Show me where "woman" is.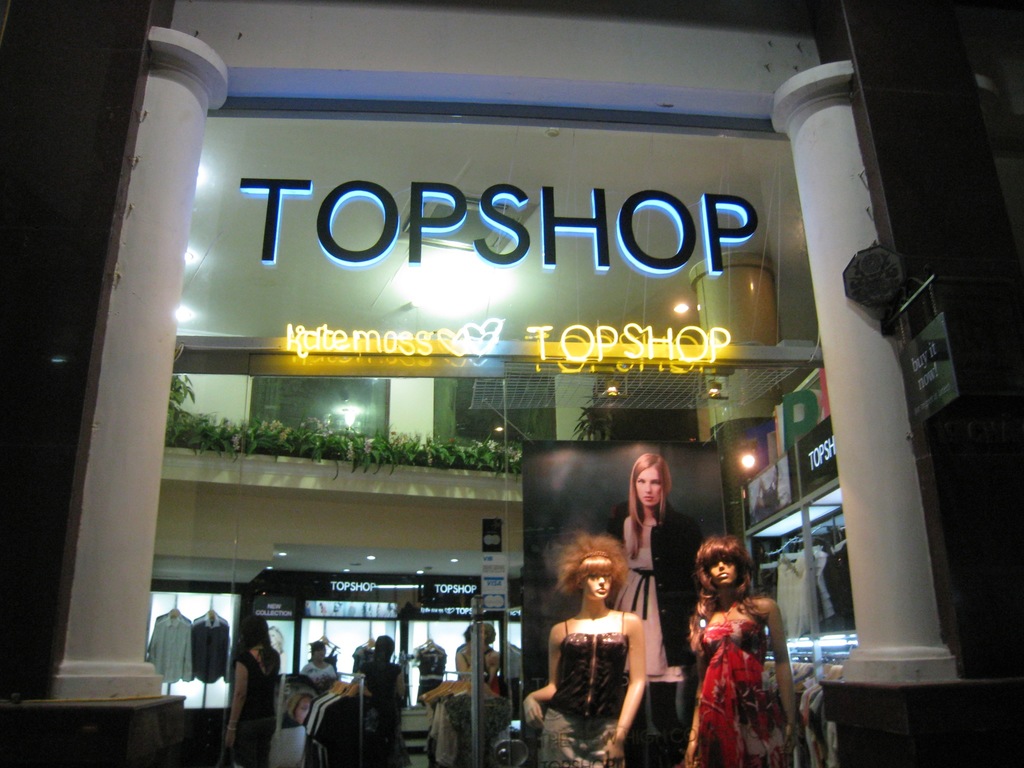
"woman" is at 520,542,653,767.
